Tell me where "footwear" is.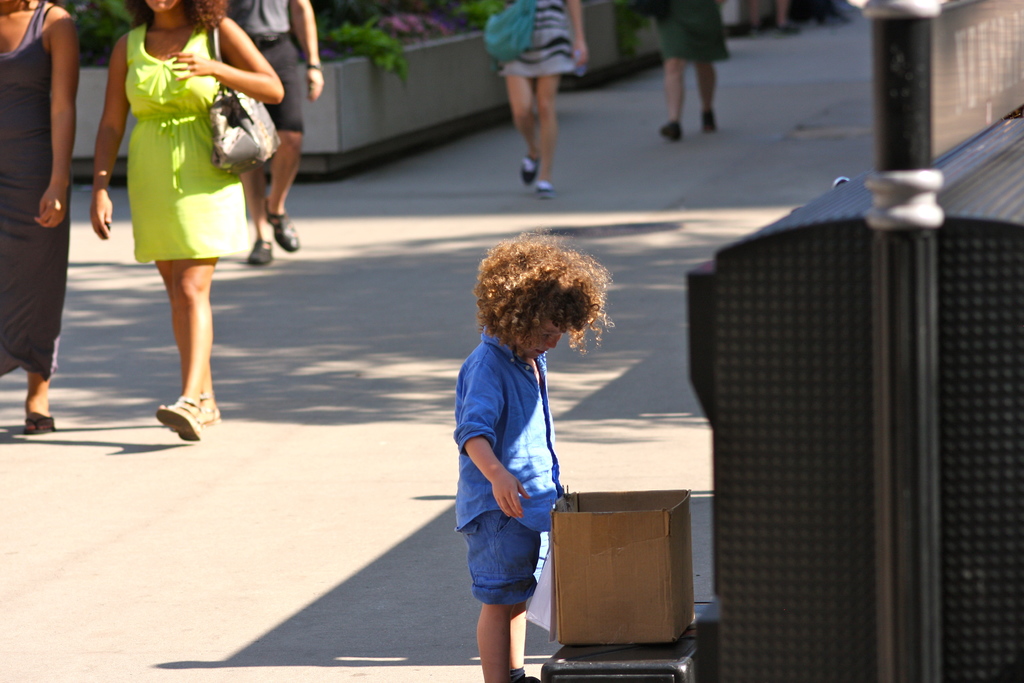
"footwear" is at [left=245, top=238, right=282, bottom=273].
